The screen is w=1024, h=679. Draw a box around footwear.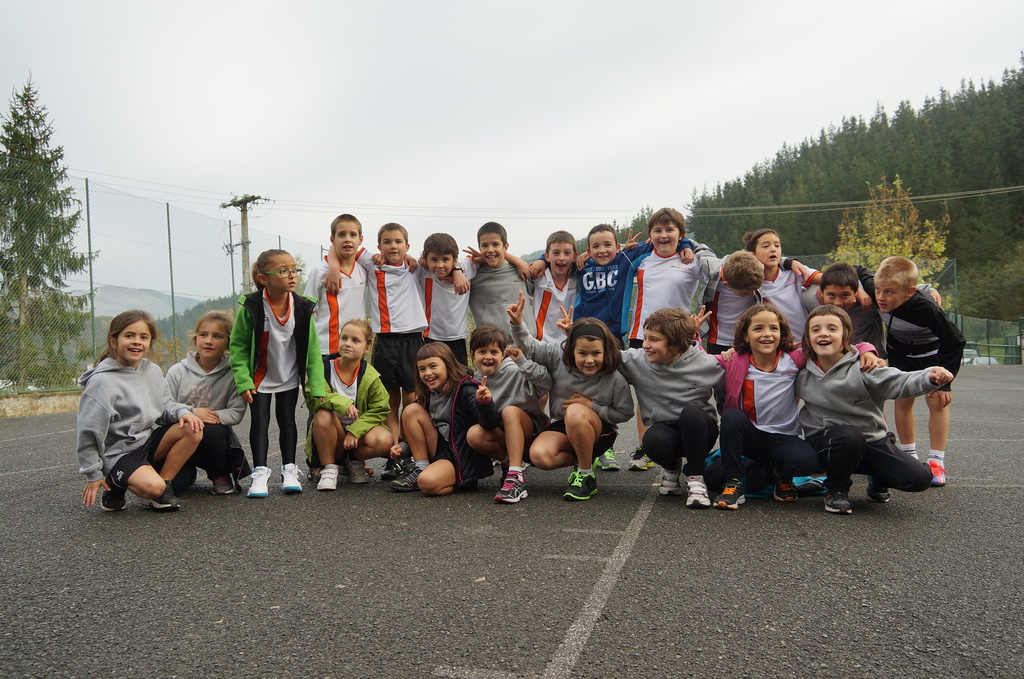
locate(627, 446, 652, 472).
